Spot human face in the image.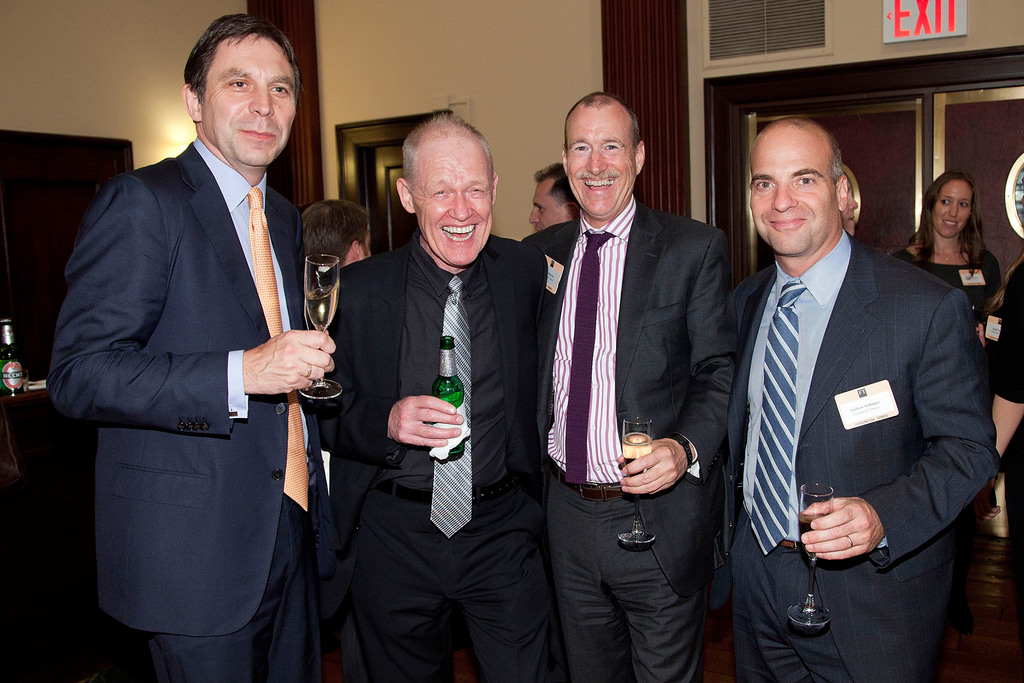
human face found at x1=356 y1=216 x2=377 y2=266.
